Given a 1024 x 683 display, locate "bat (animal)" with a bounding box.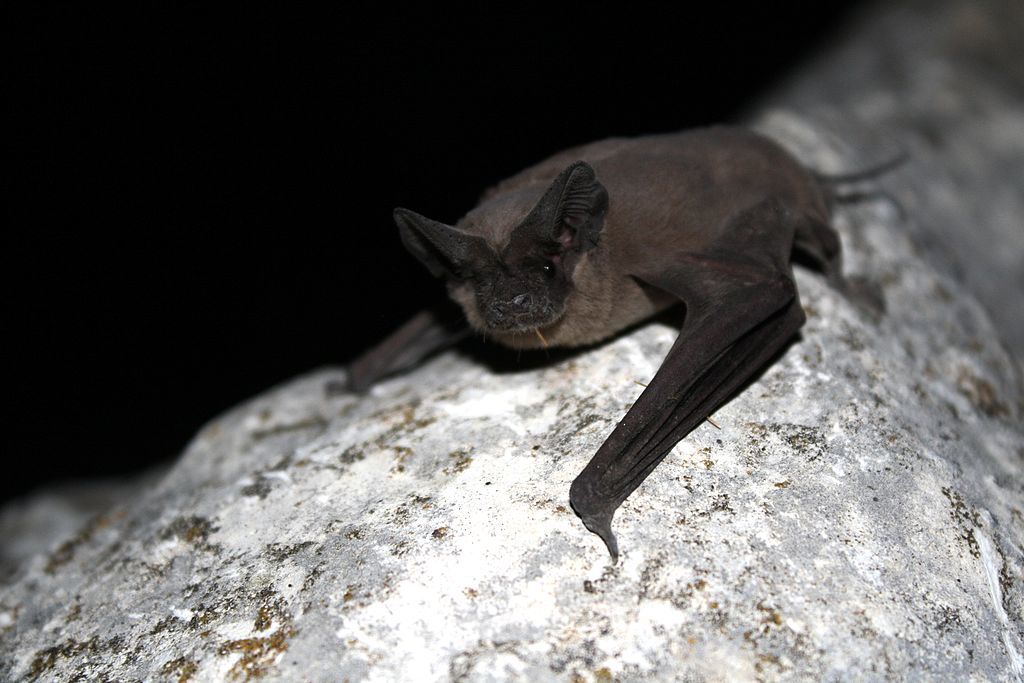
Located: locate(321, 117, 917, 573).
